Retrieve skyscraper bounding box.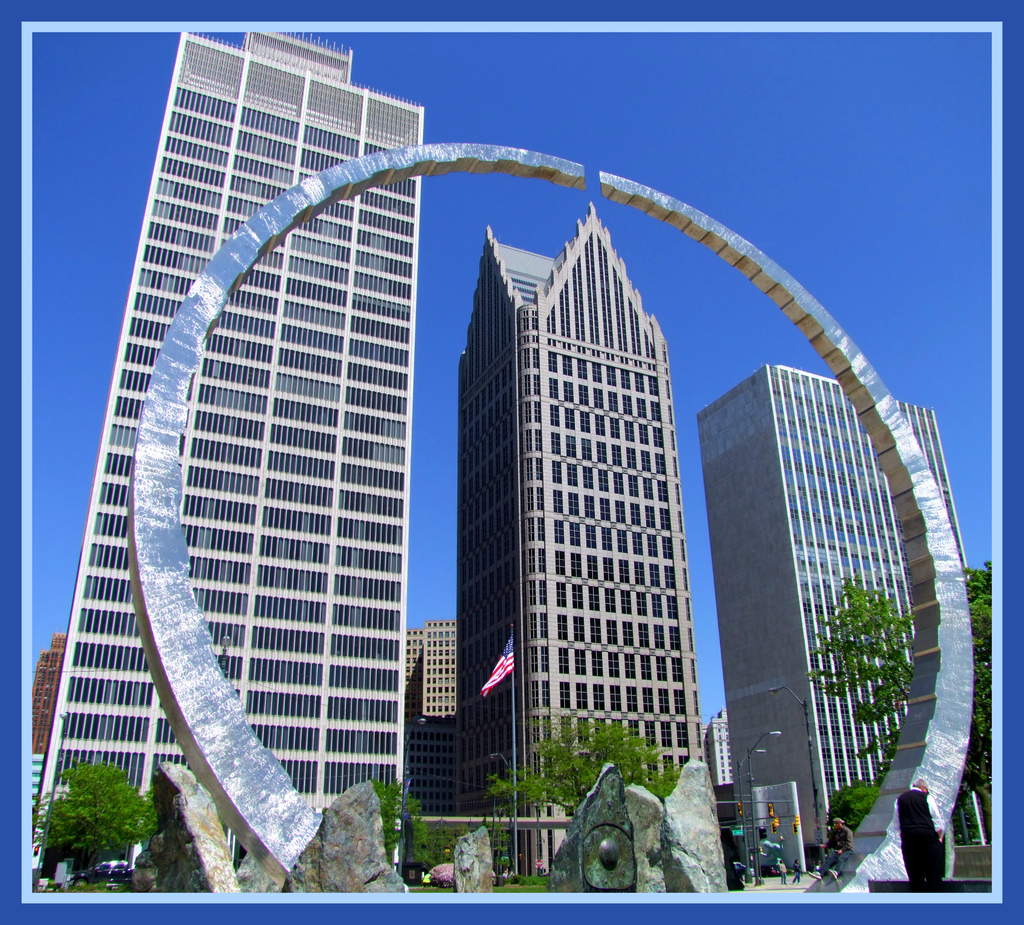
Bounding box: (698, 366, 977, 857).
